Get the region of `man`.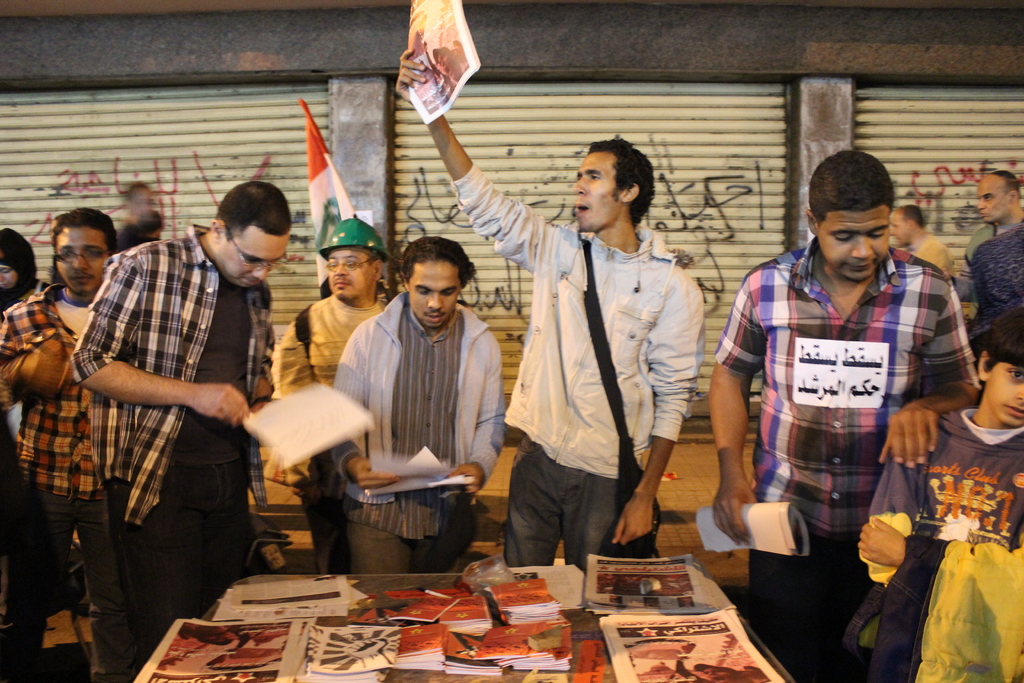
<box>274,217,390,573</box>.
